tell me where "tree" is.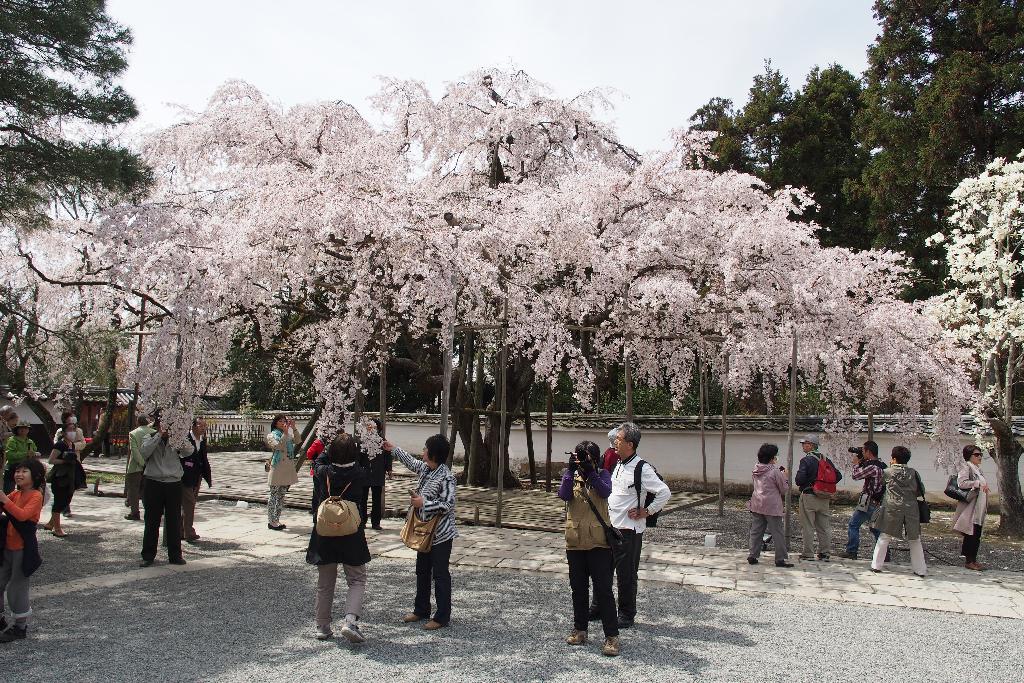
"tree" is at l=924, t=147, r=1023, b=431.
